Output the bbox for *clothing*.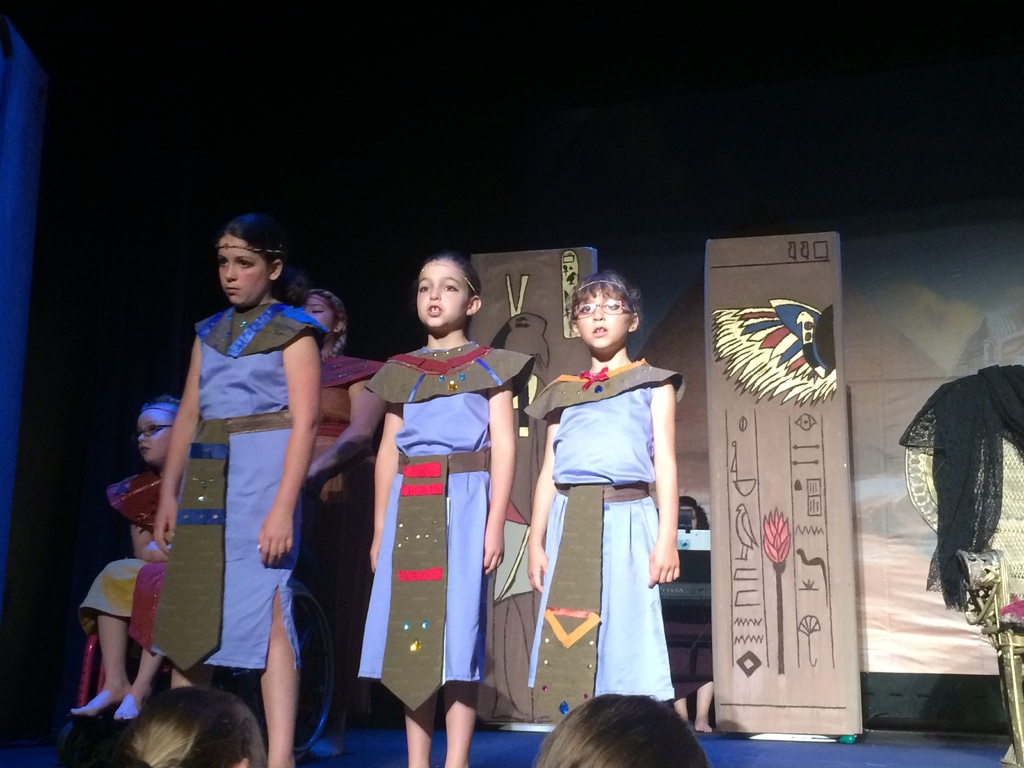
bbox(142, 289, 313, 689).
